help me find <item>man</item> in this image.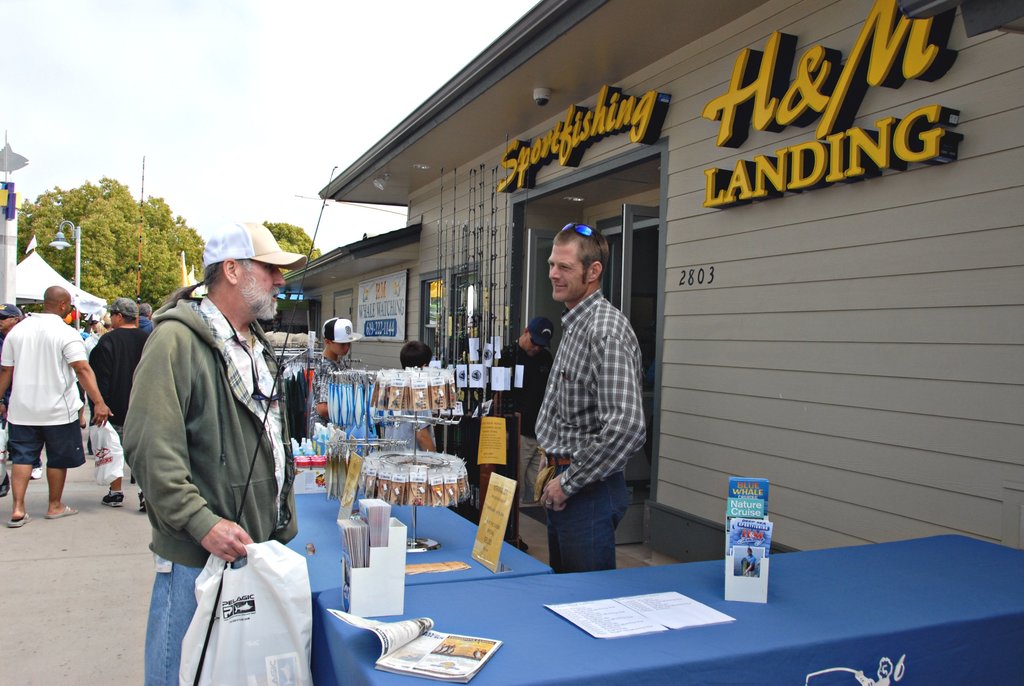
Found it: bbox(121, 222, 307, 685).
